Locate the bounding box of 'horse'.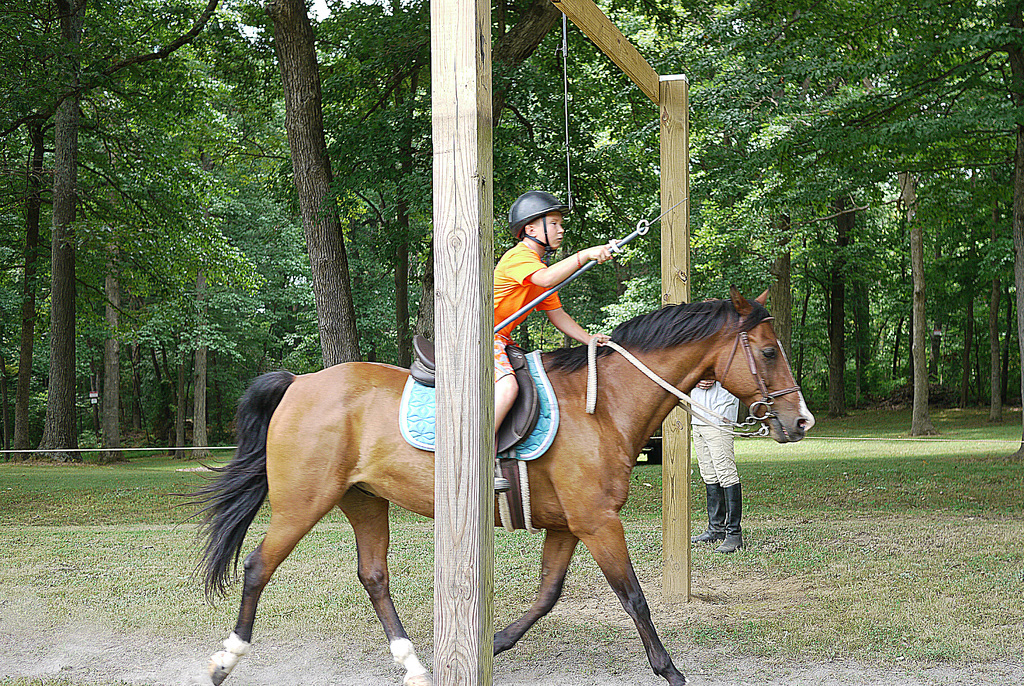
Bounding box: {"x1": 164, "y1": 280, "x2": 815, "y2": 685}.
